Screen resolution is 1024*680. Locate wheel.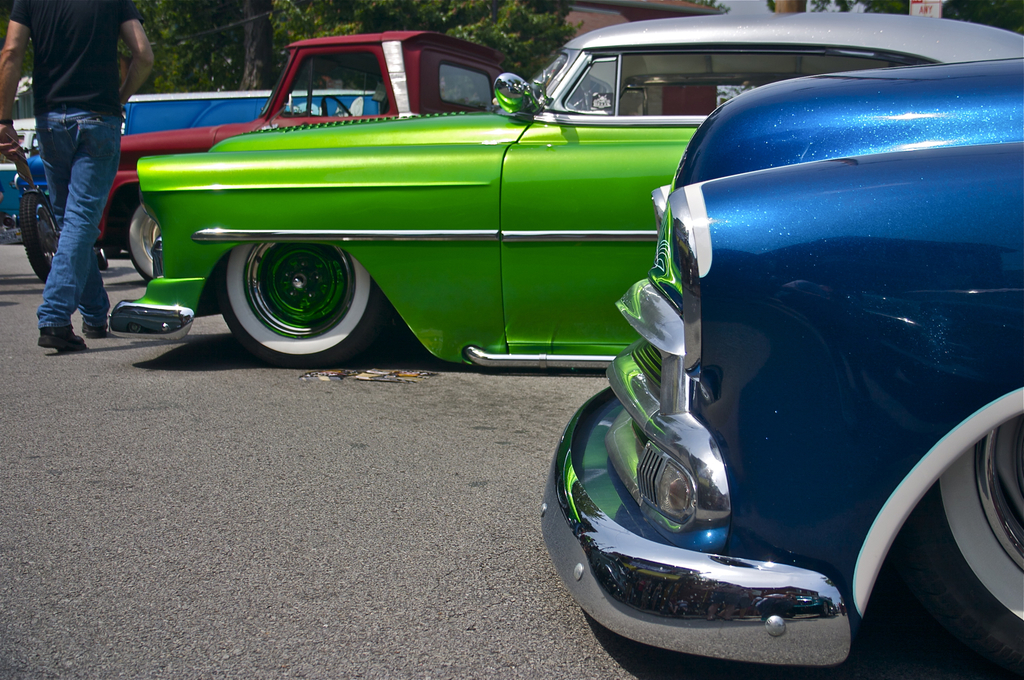
(left=216, top=240, right=382, bottom=365).
